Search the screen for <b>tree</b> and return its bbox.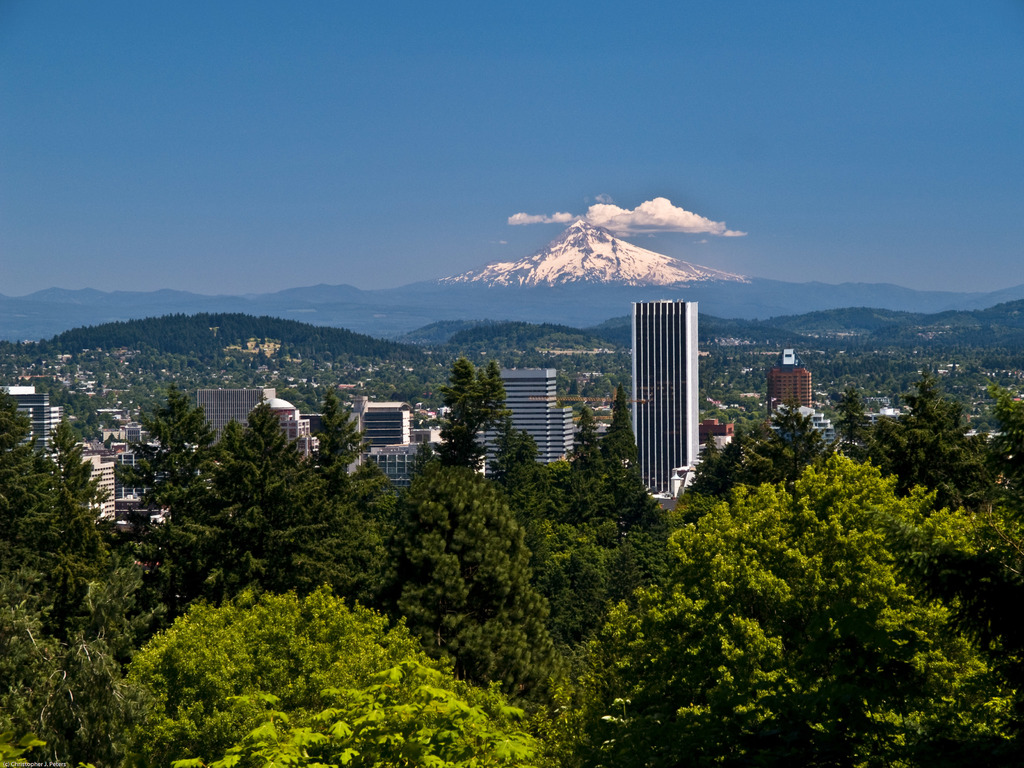
Found: 599:376:670:532.
